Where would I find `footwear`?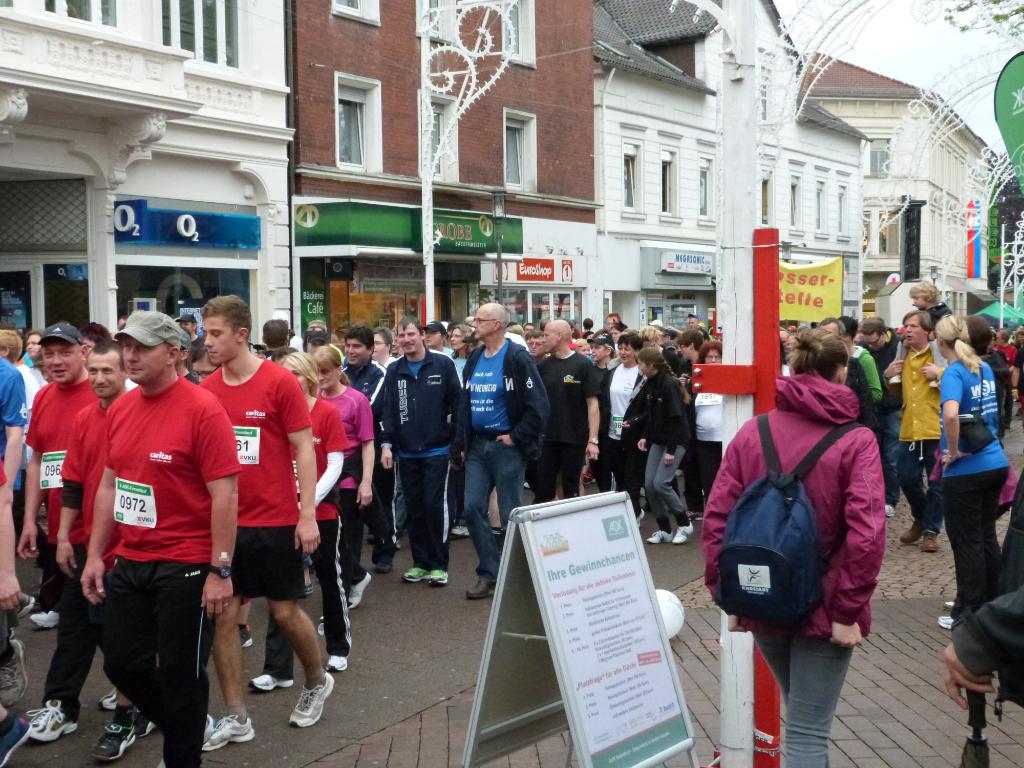
At BBox(404, 566, 425, 585).
